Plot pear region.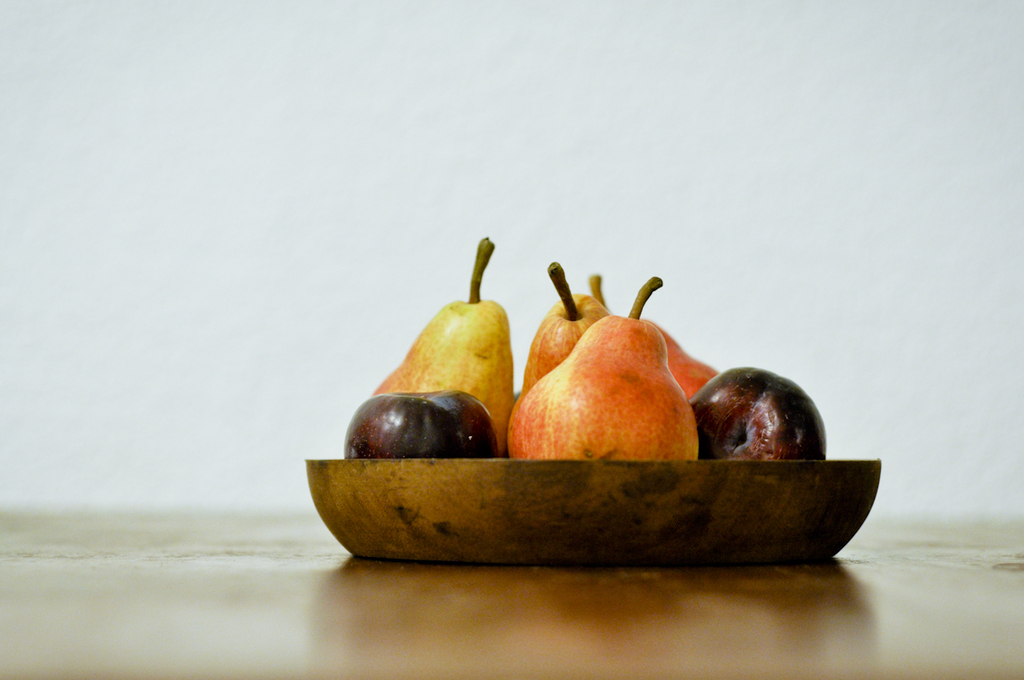
Plotted at [652, 323, 719, 396].
